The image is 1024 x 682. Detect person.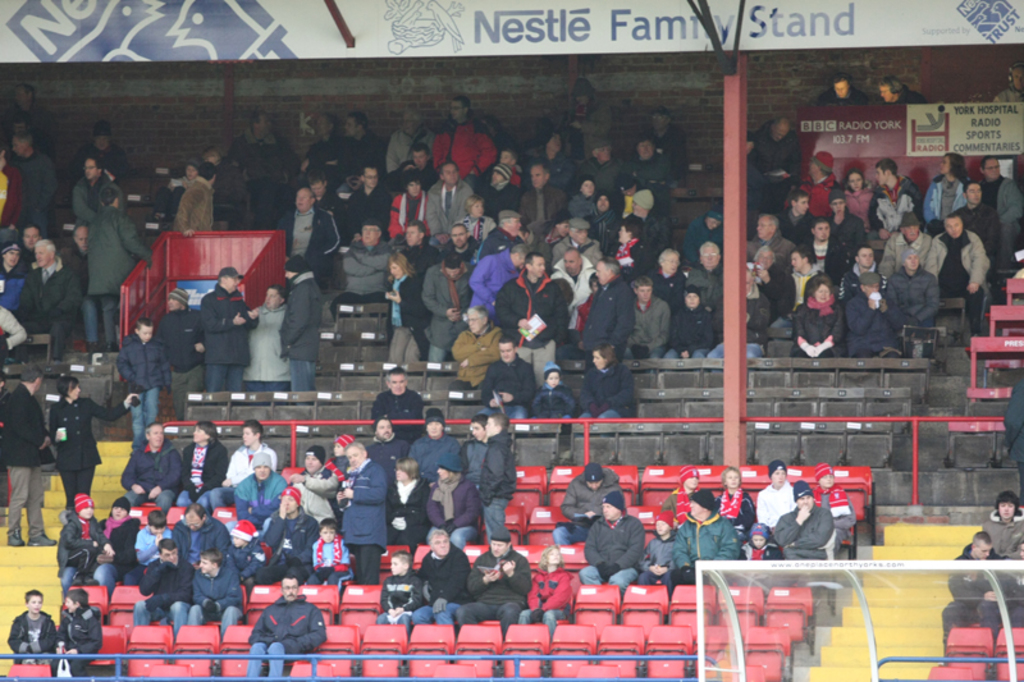
Detection: locate(556, 463, 625, 551).
